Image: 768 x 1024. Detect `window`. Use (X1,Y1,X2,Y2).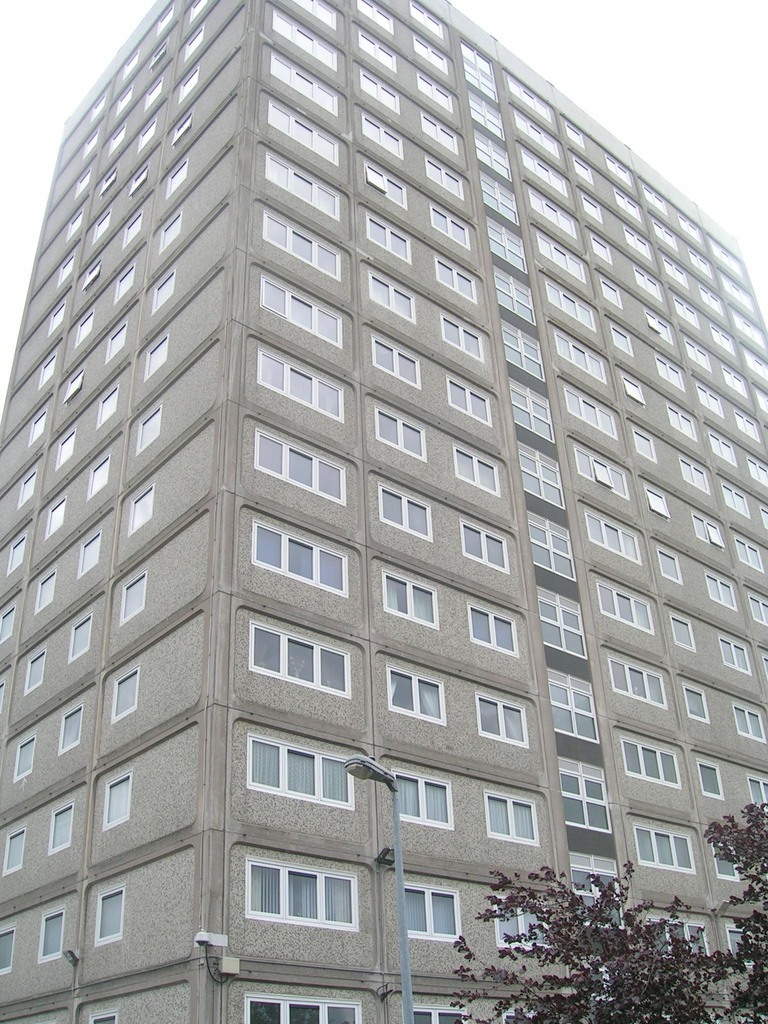
(111,84,136,106).
